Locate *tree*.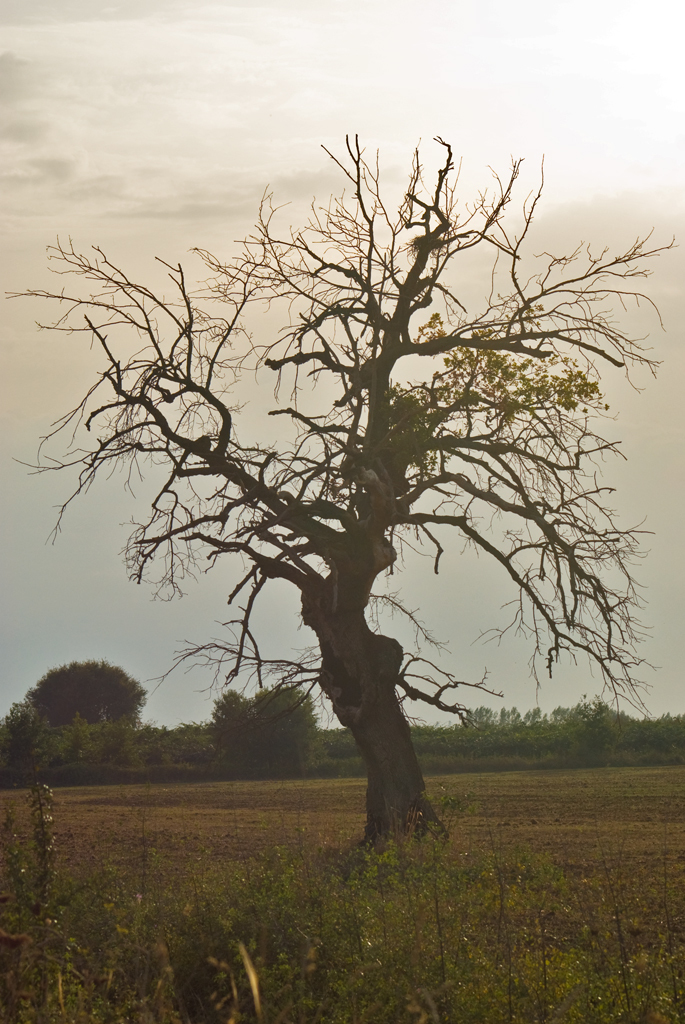
Bounding box: {"x1": 18, "y1": 659, "x2": 158, "y2": 737}.
